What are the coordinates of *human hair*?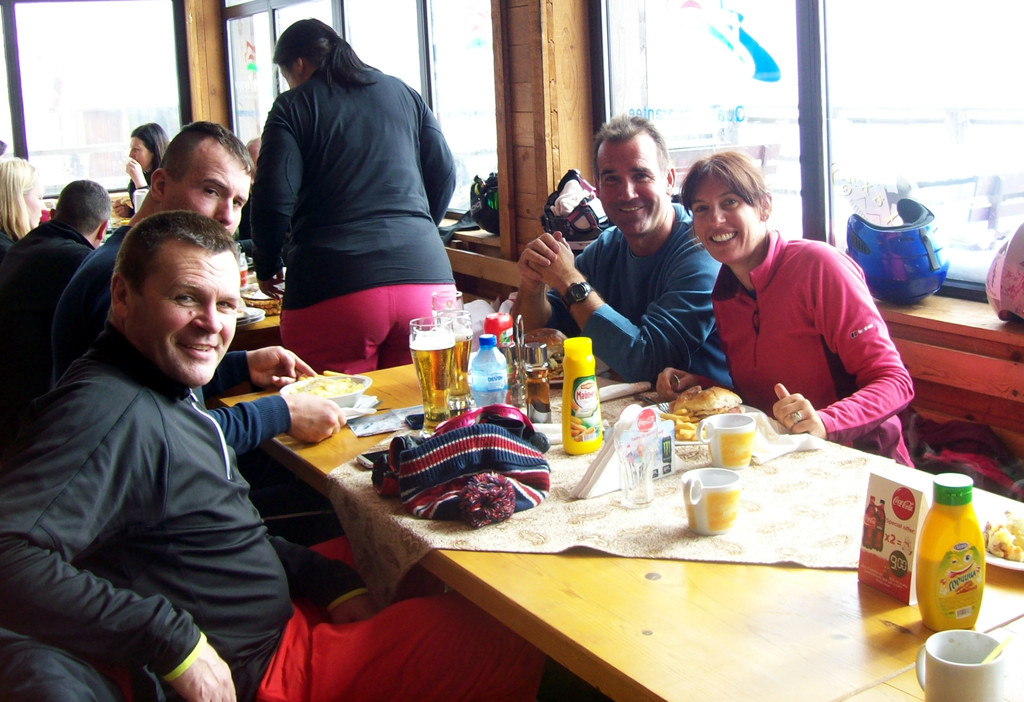
bbox(272, 16, 385, 90).
